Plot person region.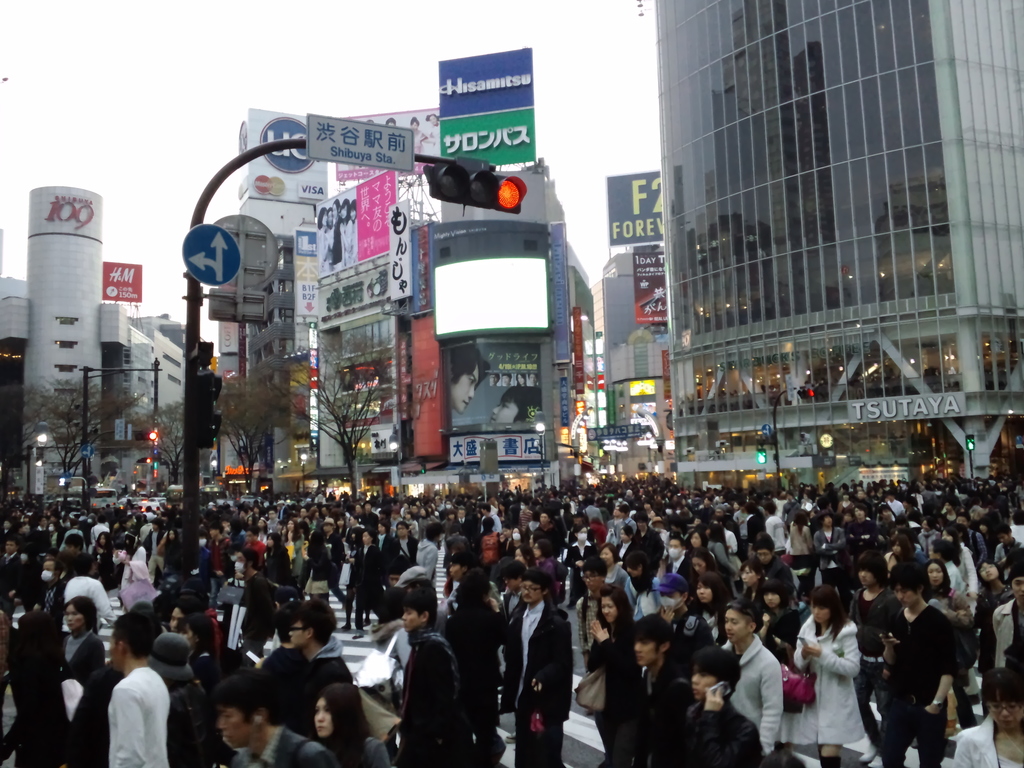
Plotted at [left=489, top=372, right=543, bottom=425].
